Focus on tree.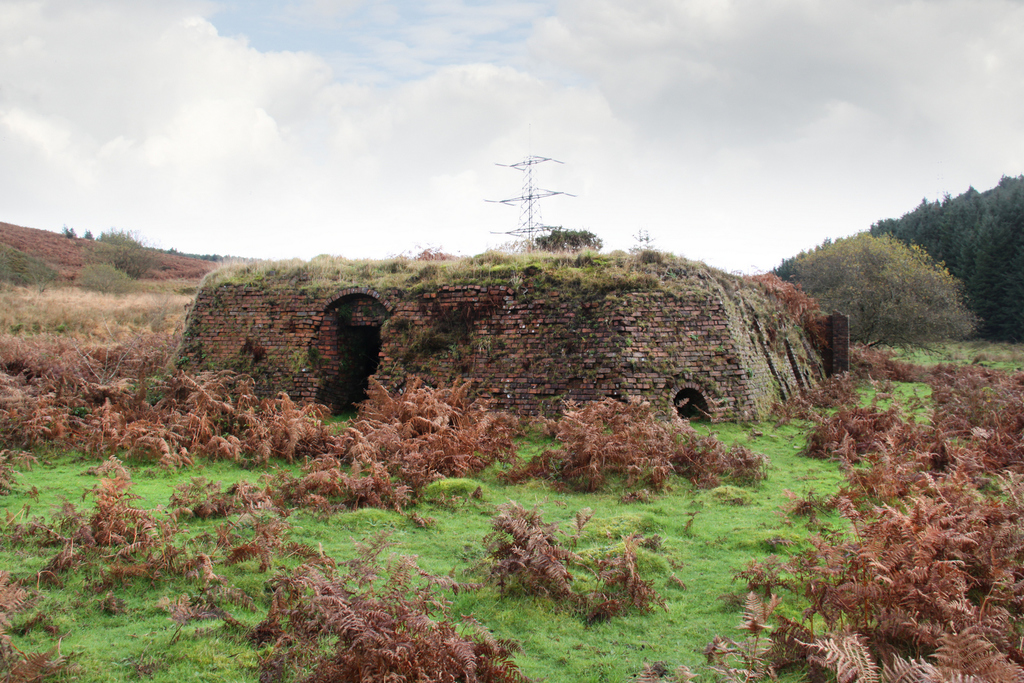
Focused at <bbox>525, 231, 598, 252</bbox>.
